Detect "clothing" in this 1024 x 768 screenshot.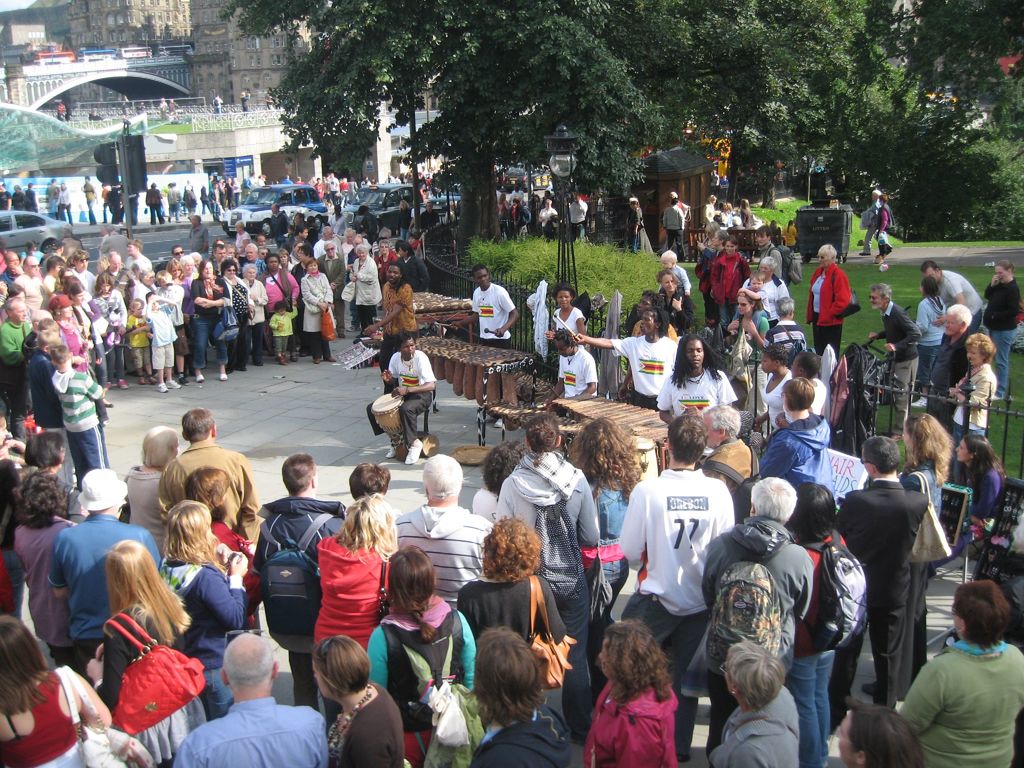
Detection: detection(102, 184, 112, 222).
